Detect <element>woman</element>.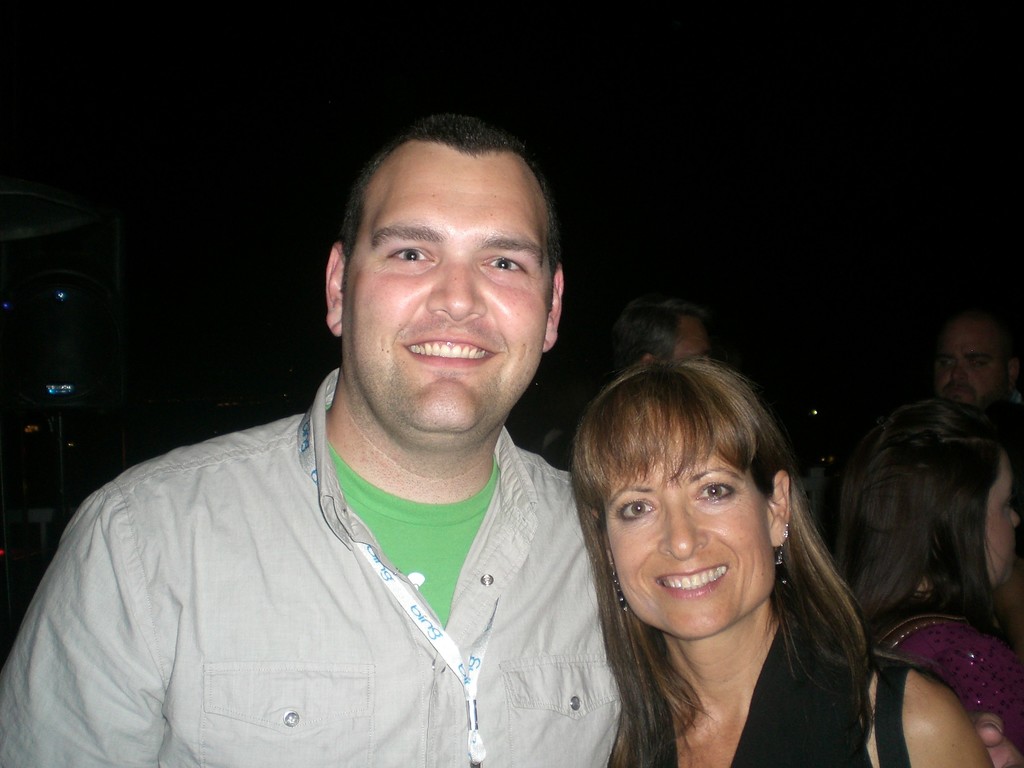
Detected at (x1=541, y1=350, x2=893, y2=767).
